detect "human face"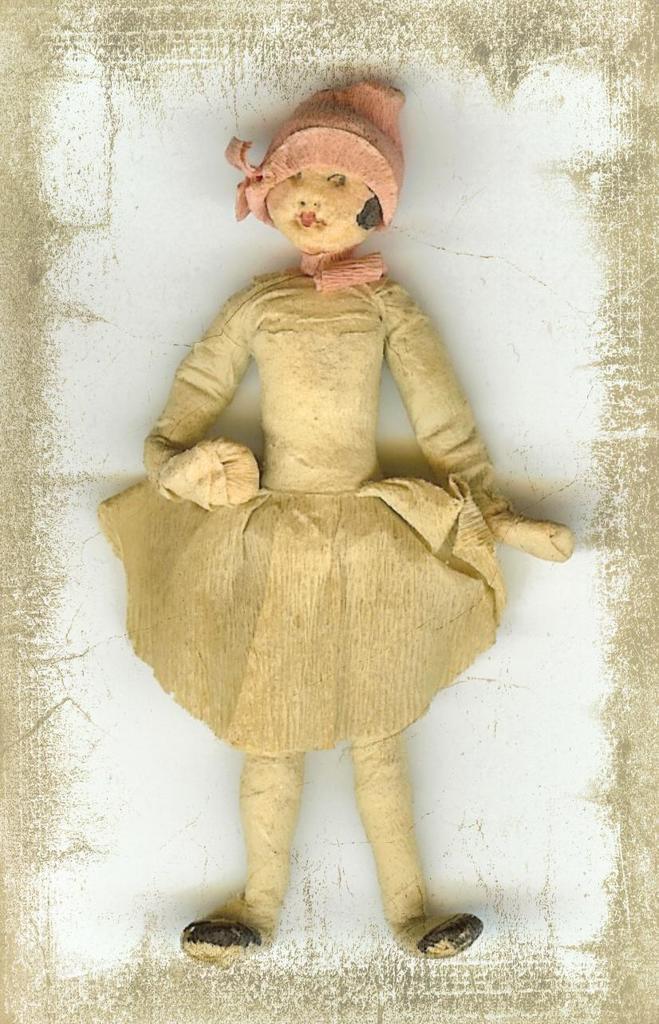
269,168,368,252
